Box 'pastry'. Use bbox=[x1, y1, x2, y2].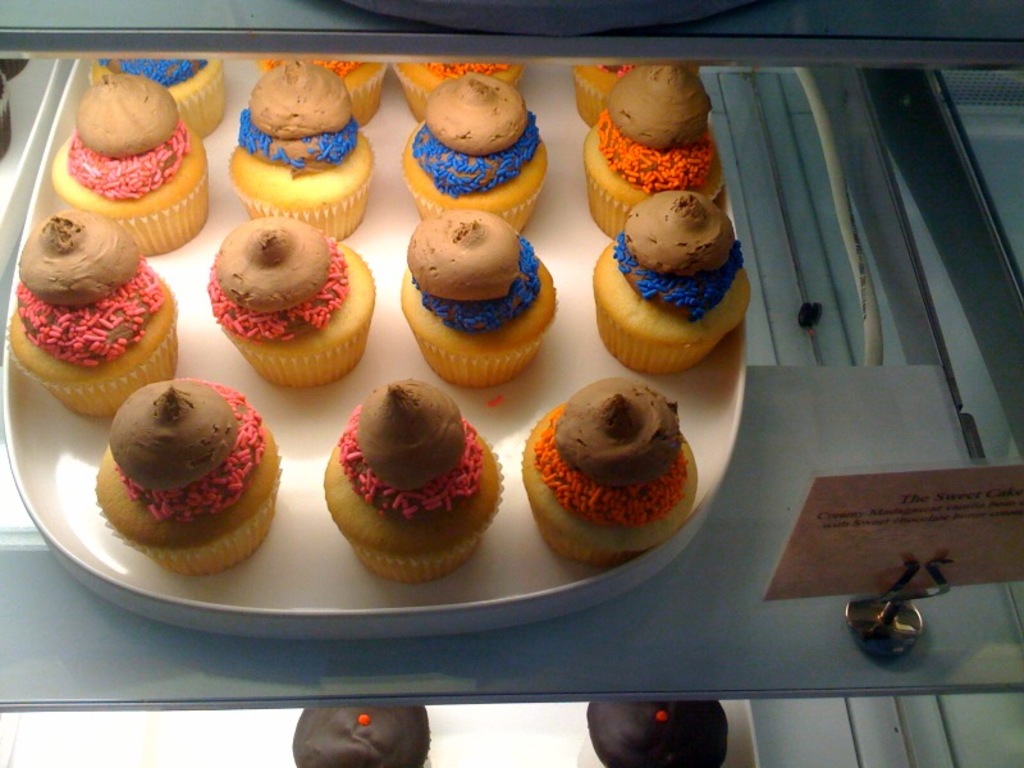
bbox=[404, 69, 547, 227].
